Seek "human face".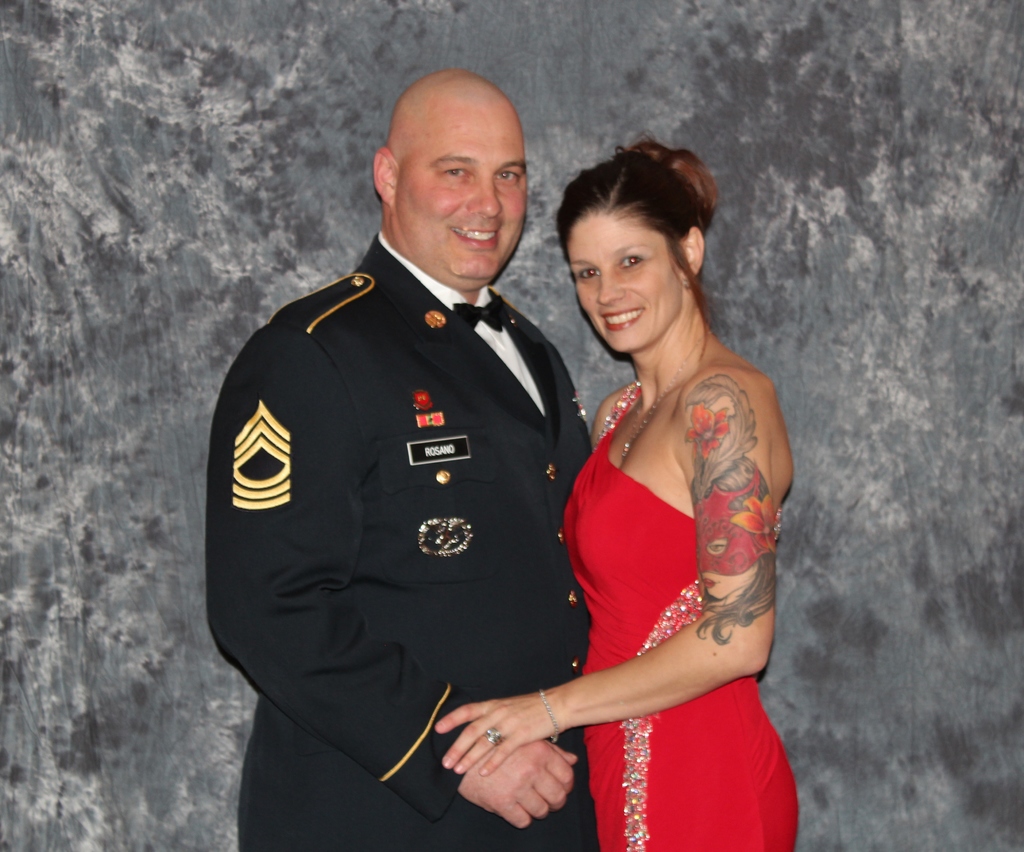
BBox(566, 214, 680, 348).
